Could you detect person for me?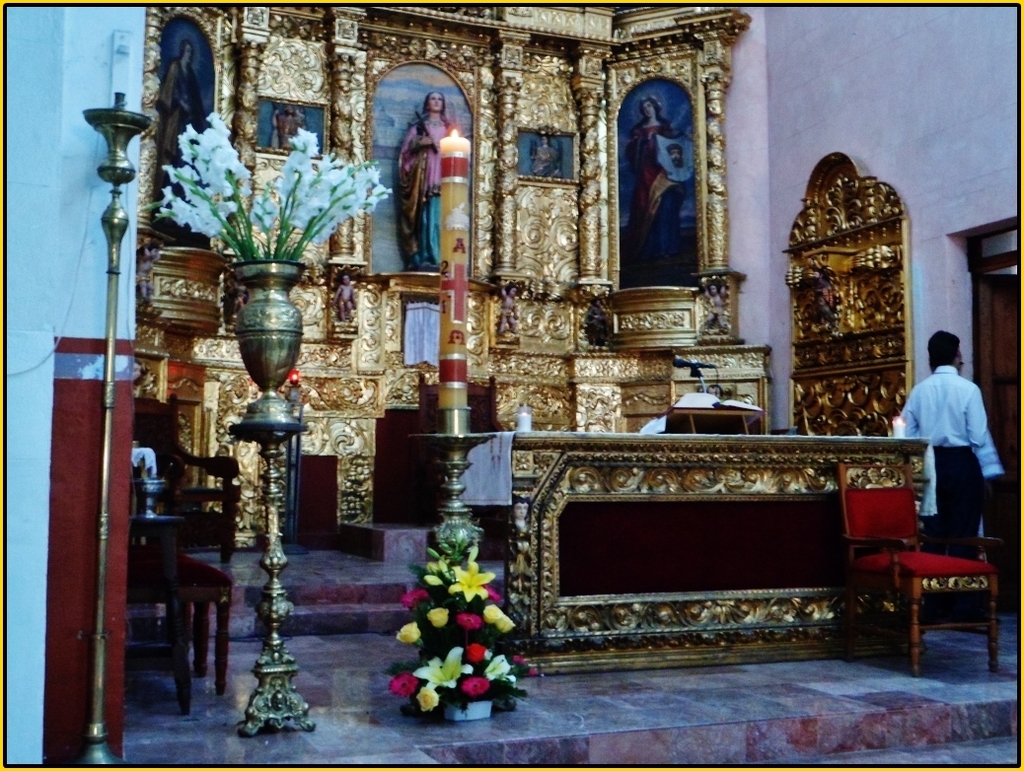
Detection result: <region>897, 321, 999, 566</region>.
